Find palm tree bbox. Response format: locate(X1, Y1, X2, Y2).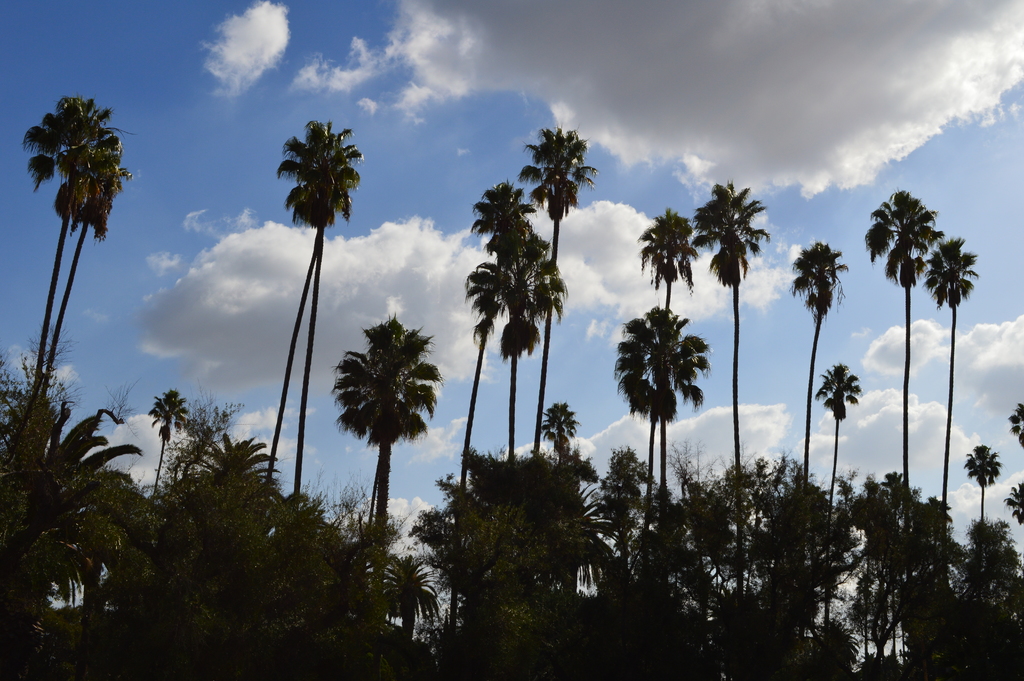
locate(815, 358, 862, 647).
